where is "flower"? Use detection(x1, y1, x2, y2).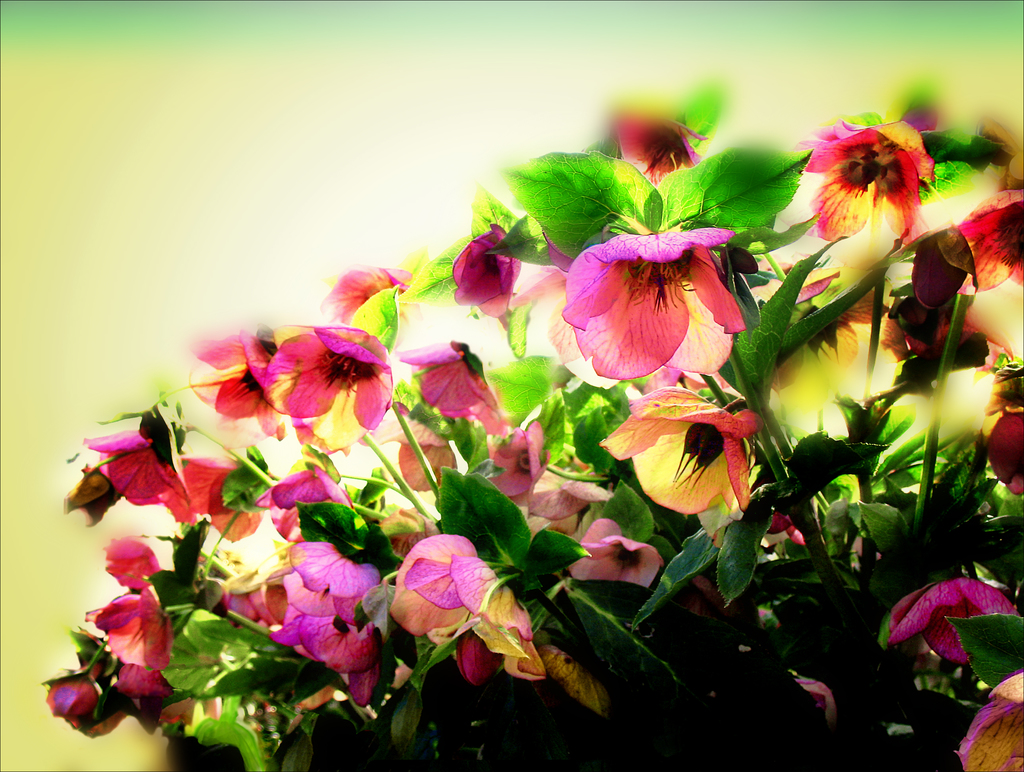
detection(611, 106, 714, 184).
